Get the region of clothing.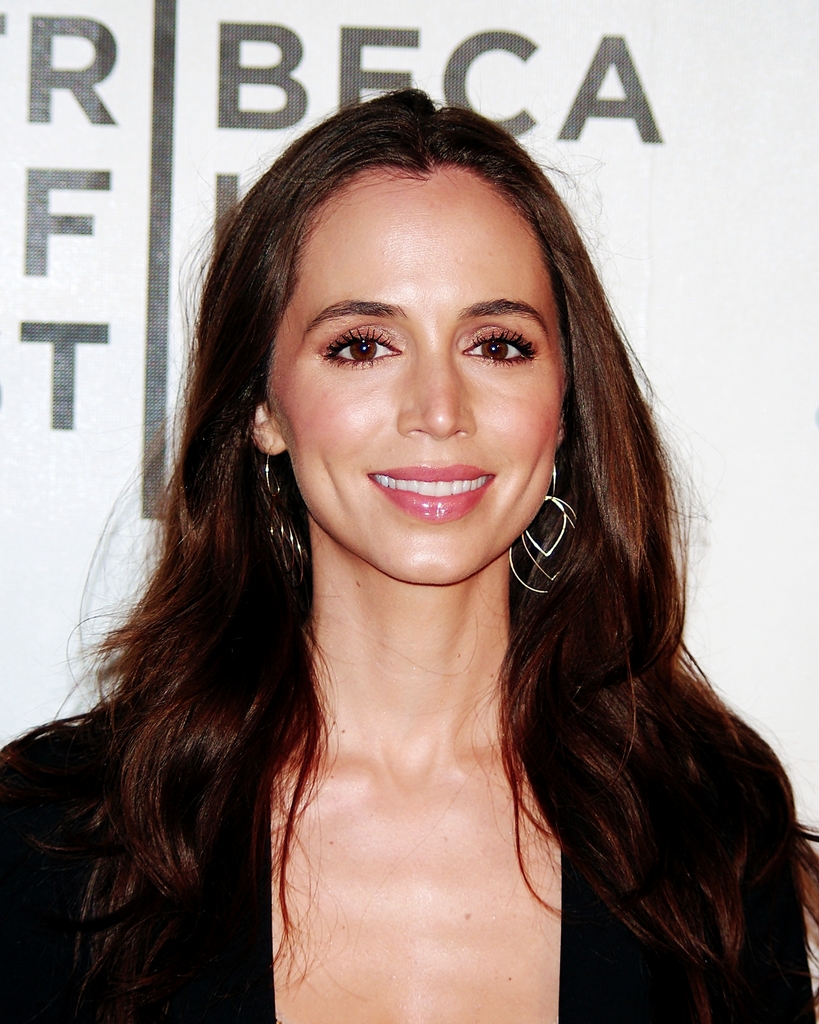
(x1=0, y1=671, x2=818, y2=1023).
